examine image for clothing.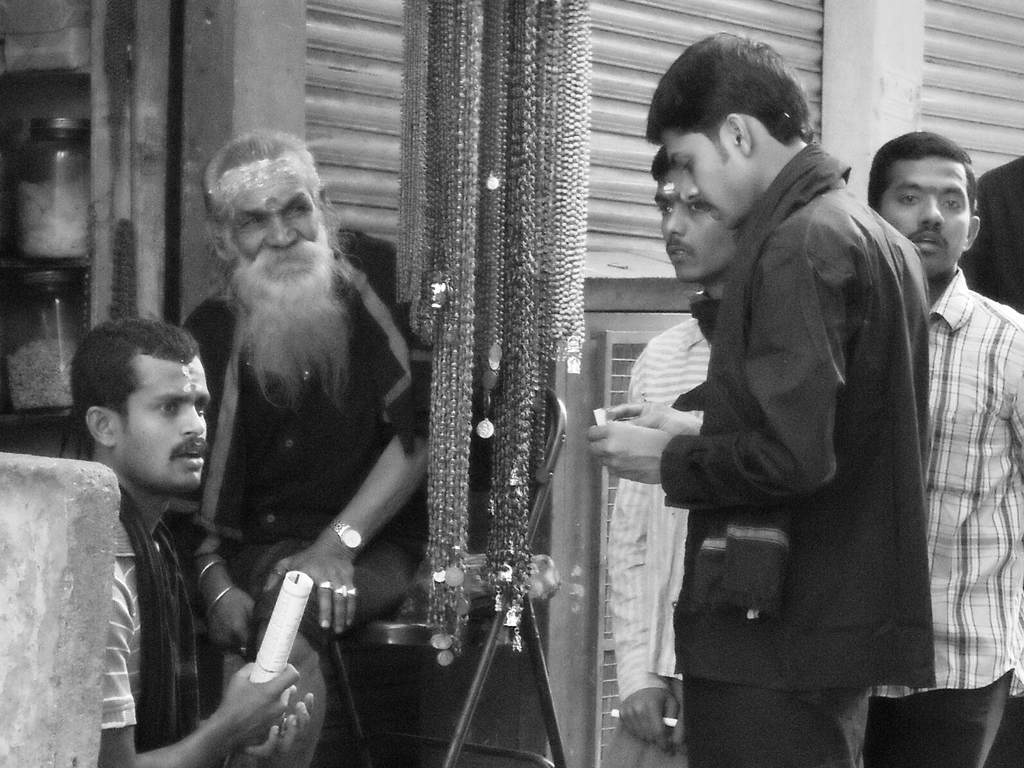
Examination result: region(99, 485, 202, 743).
